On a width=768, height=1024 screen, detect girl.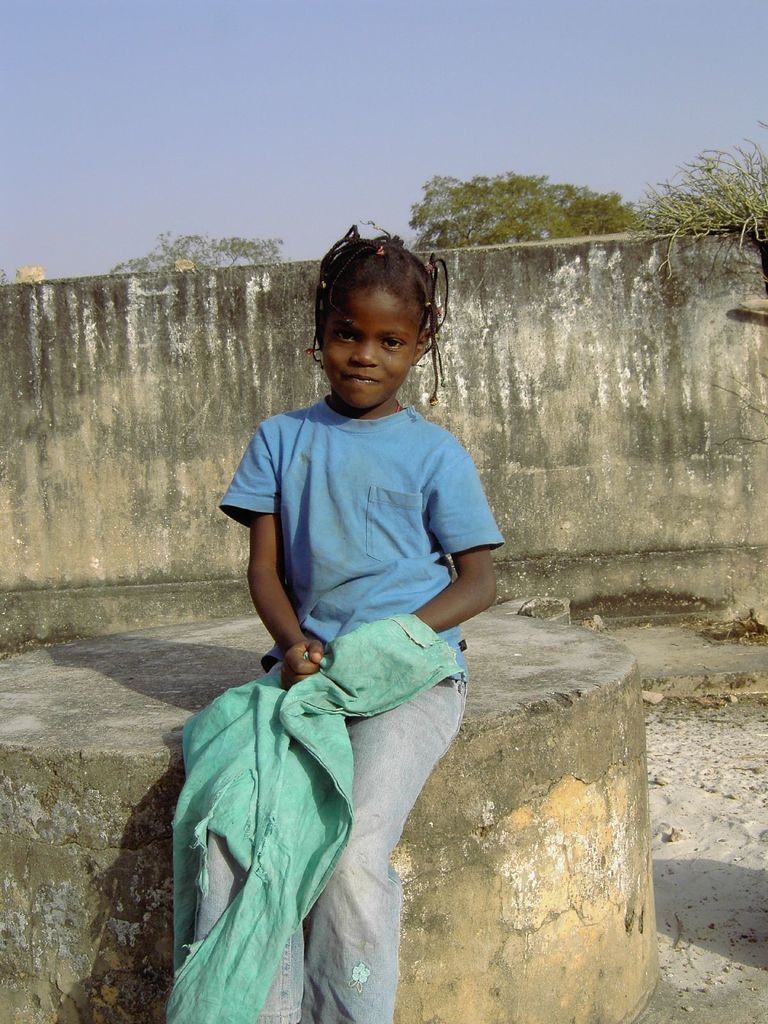
left=195, top=225, right=513, bottom=1023.
